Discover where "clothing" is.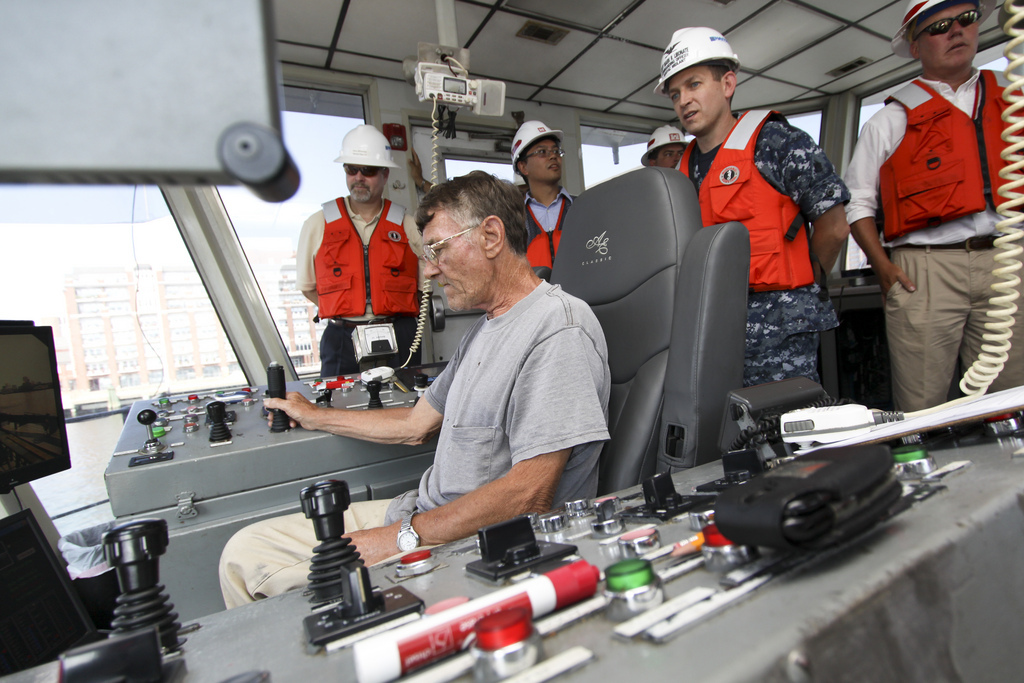
Discovered at crop(210, 282, 609, 611).
